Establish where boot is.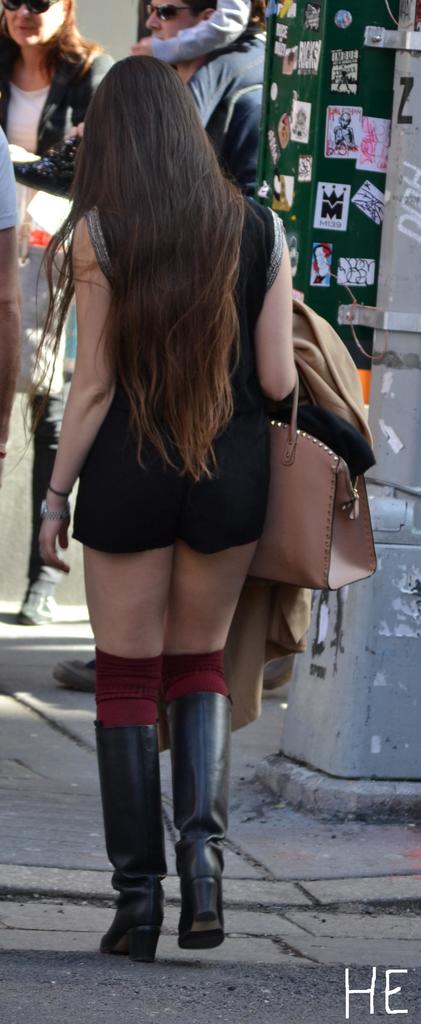
Established at 171:700:222:956.
